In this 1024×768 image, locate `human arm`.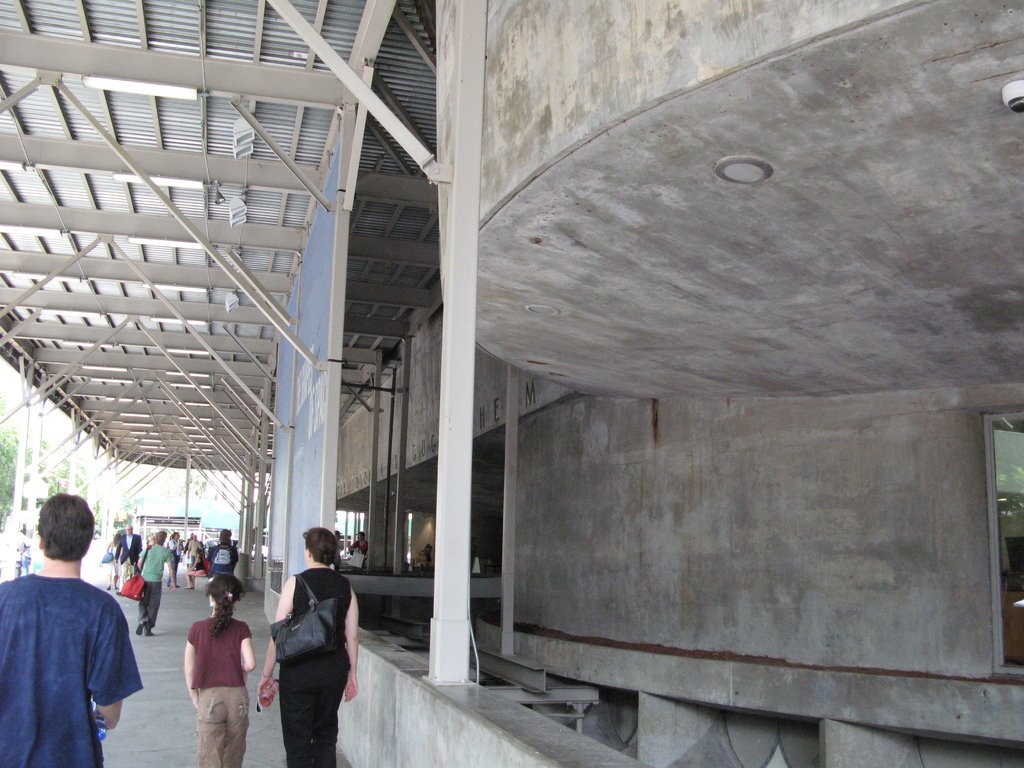
Bounding box: rect(238, 617, 260, 674).
